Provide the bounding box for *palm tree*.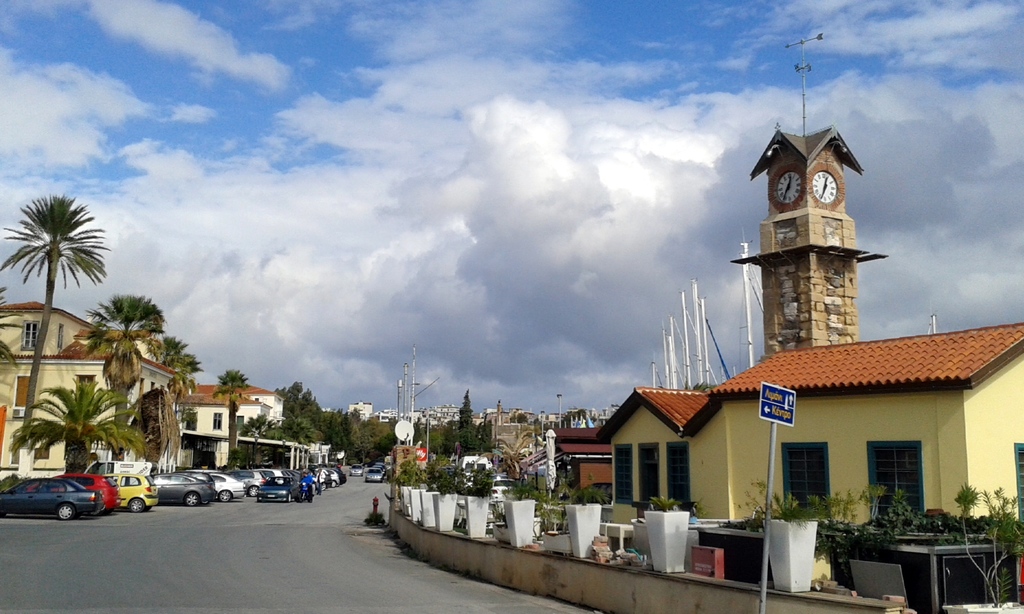
box(156, 332, 203, 477).
